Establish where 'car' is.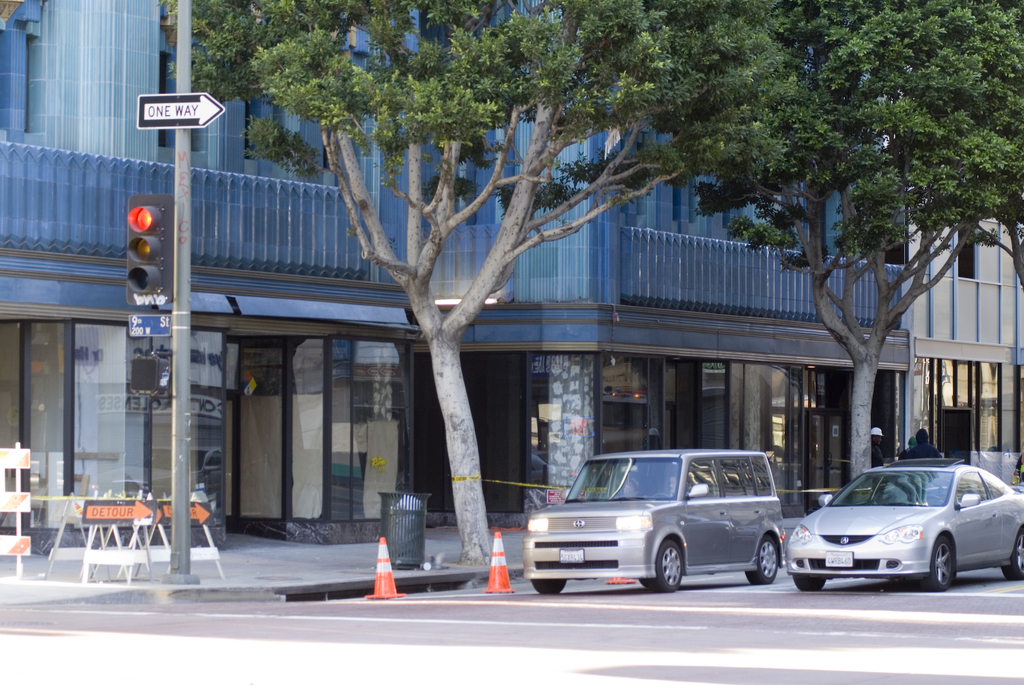
Established at crop(524, 451, 785, 593).
